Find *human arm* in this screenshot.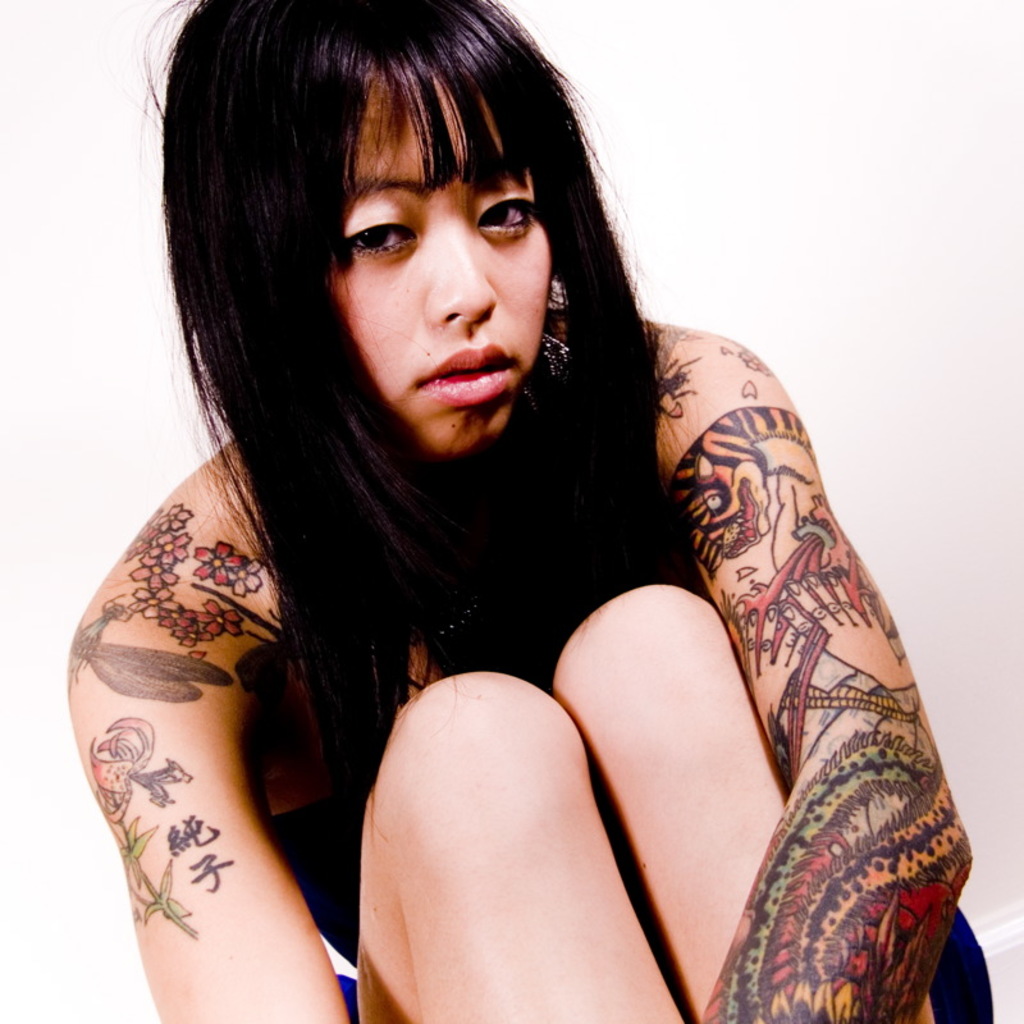
The bounding box for *human arm* is bbox(60, 430, 361, 1023).
